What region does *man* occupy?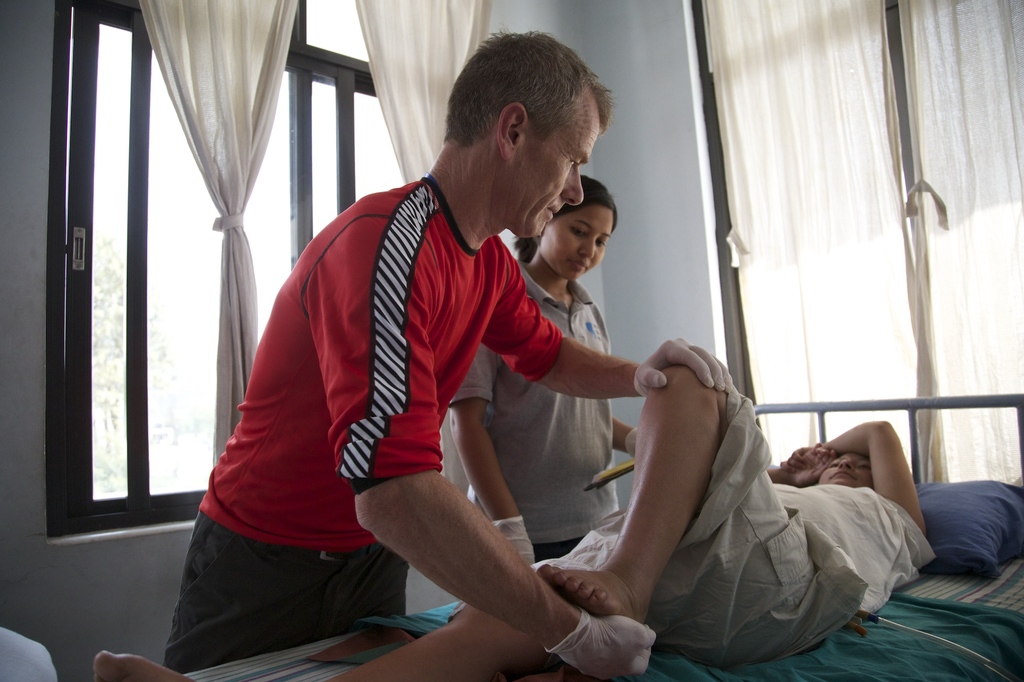
(x1=226, y1=92, x2=766, y2=665).
